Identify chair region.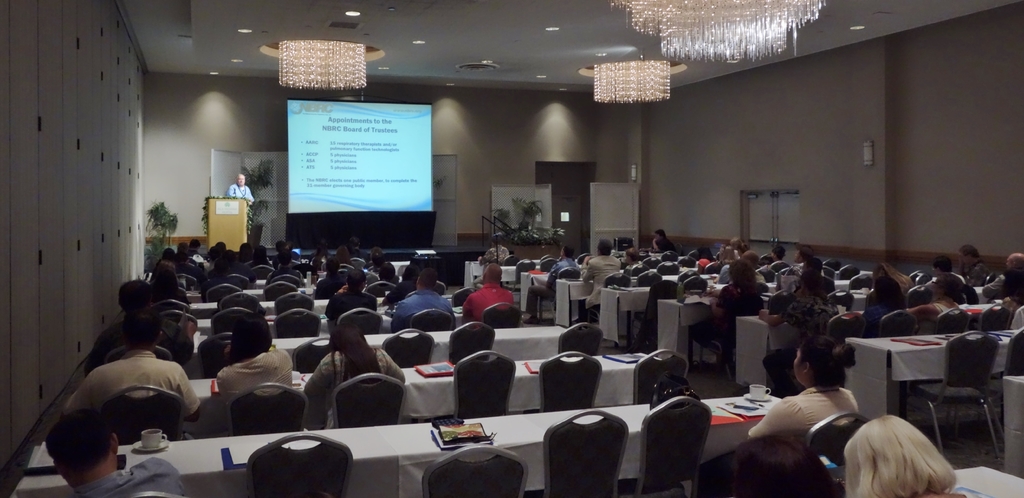
Region: [left=661, top=251, right=681, bottom=265].
